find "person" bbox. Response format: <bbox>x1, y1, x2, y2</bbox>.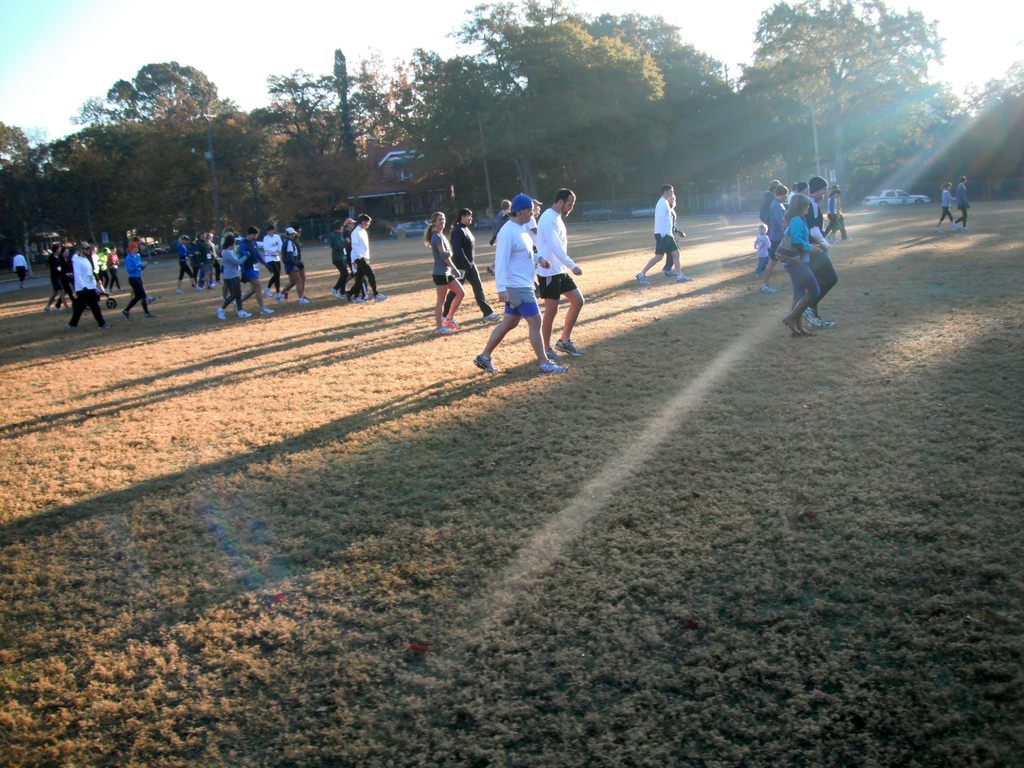
<bbox>537, 189, 589, 358</bbox>.
